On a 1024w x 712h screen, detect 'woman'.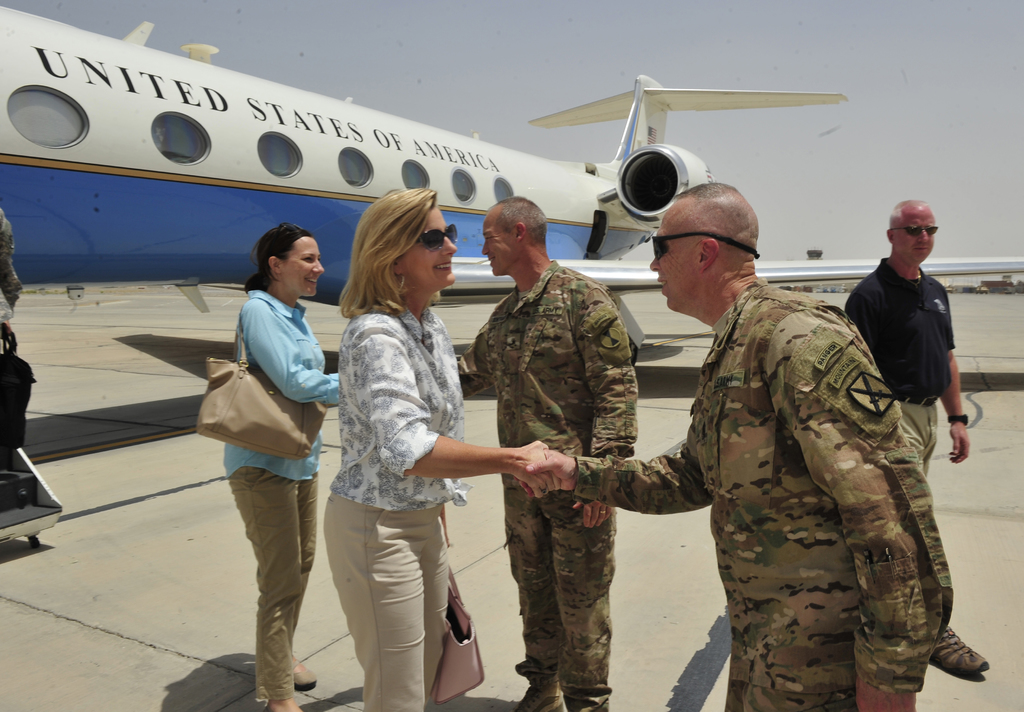
{"x1": 188, "y1": 211, "x2": 339, "y2": 689}.
